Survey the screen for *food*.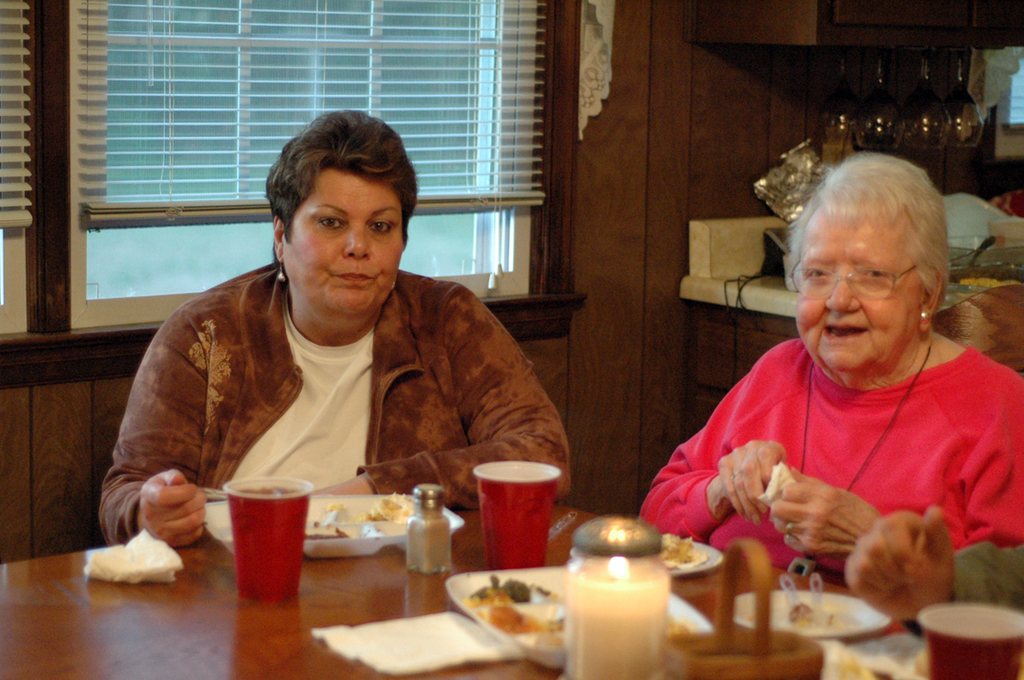
Survey found: rect(667, 532, 698, 573).
